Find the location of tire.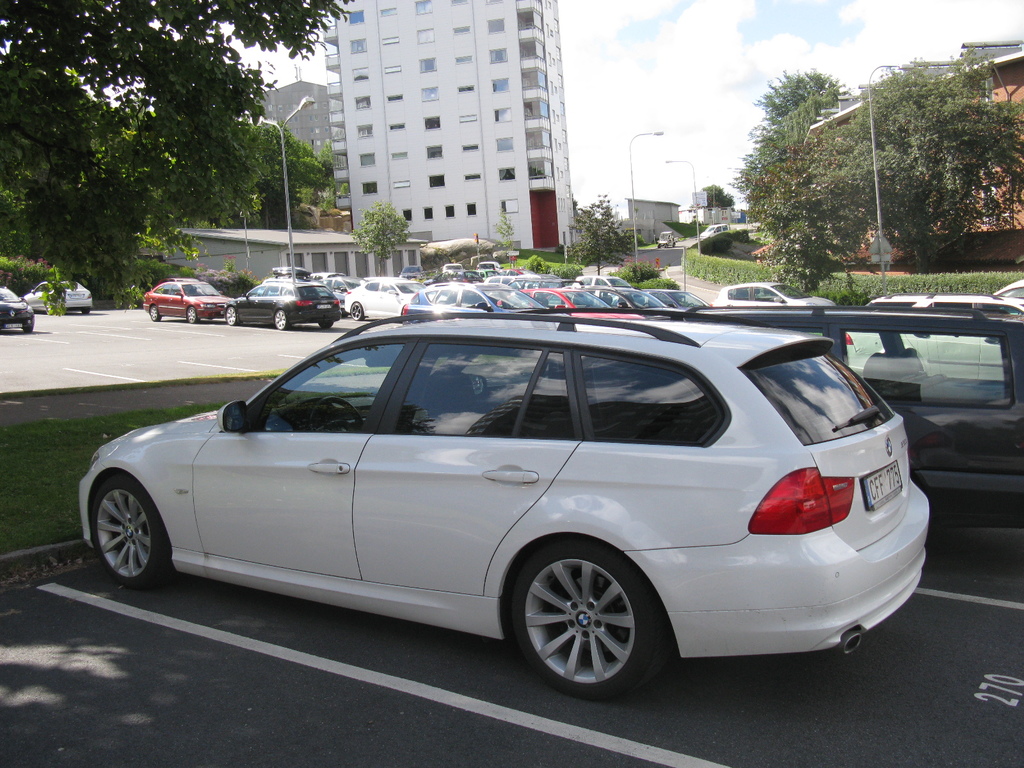
Location: left=222, top=305, right=239, bottom=326.
